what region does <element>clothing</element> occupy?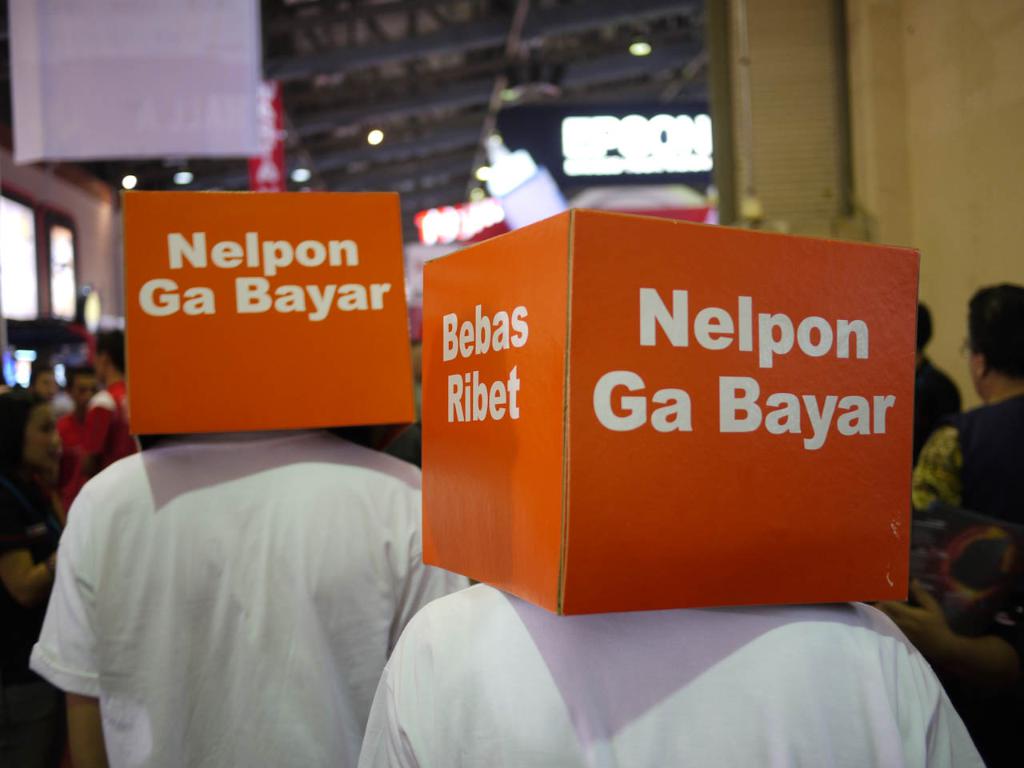
bbox=[910, 382, 1023, 530].
